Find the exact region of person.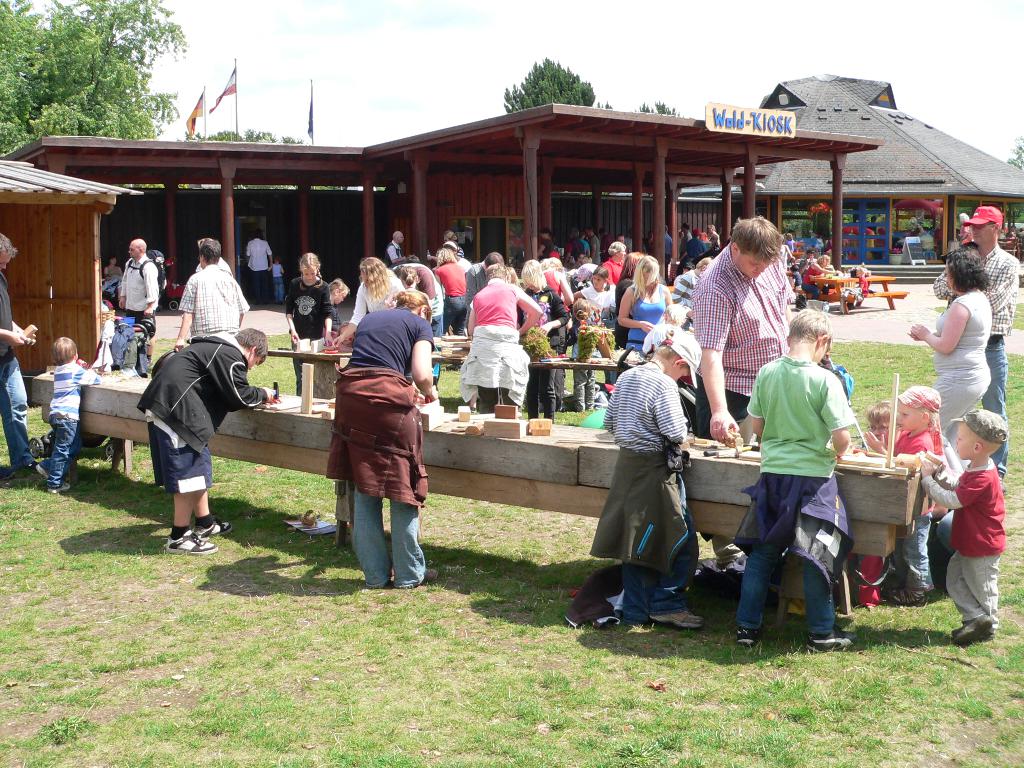
Exact region: rect(197, 239, 242, 300).
